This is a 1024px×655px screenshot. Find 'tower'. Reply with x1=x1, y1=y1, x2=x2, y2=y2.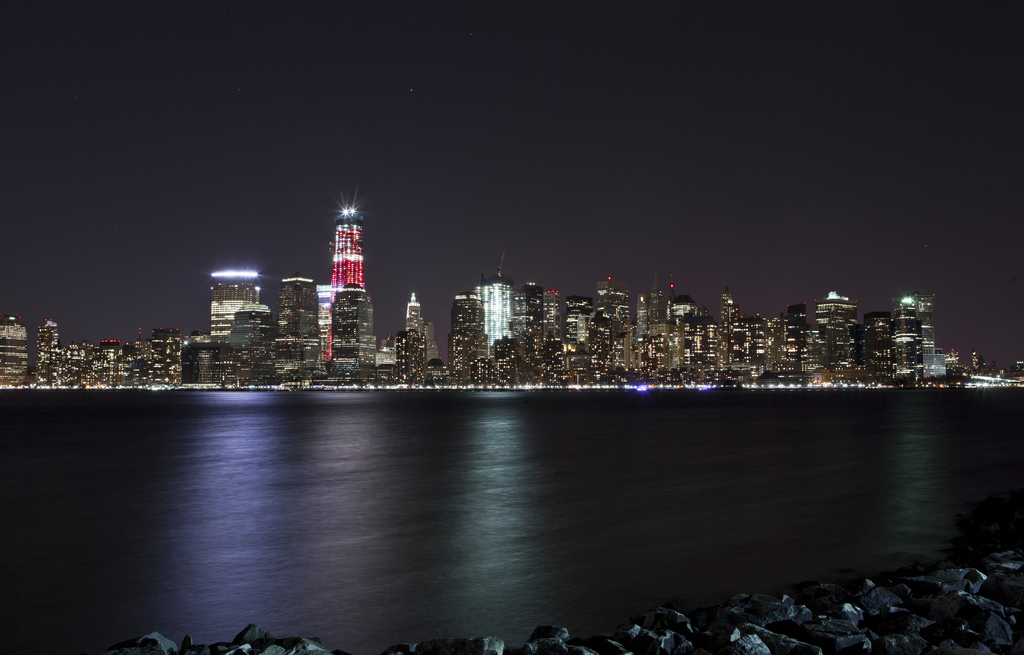
x1=275, y1=271, x2=320, y2=385.
